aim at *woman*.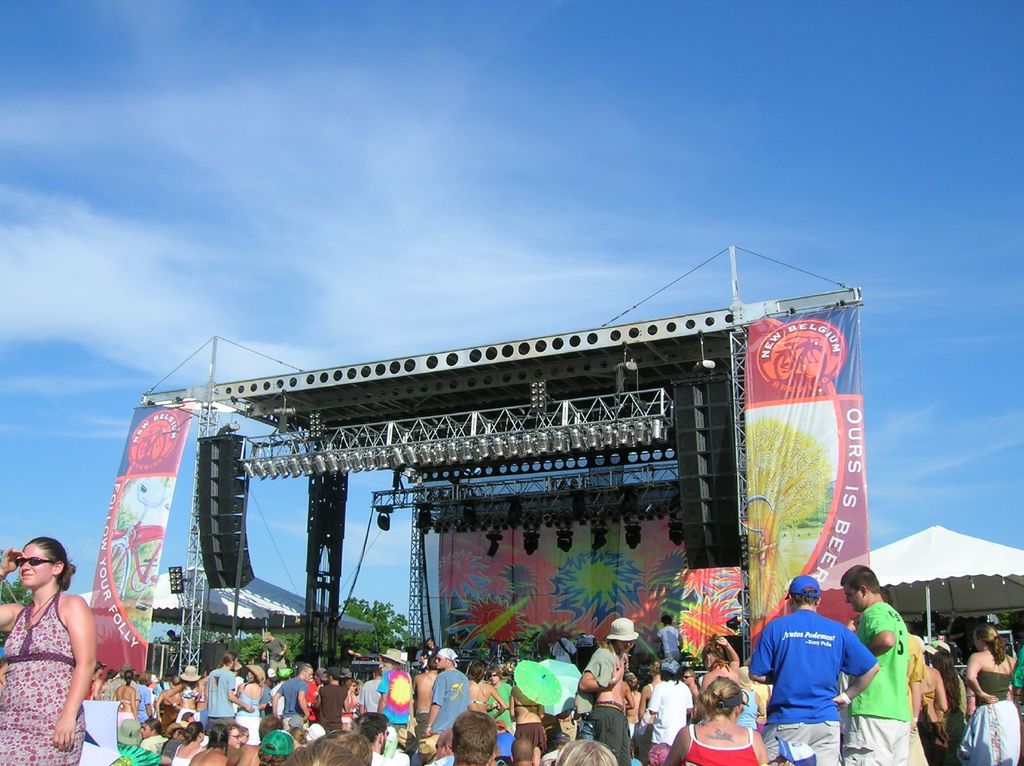
Aimed at BBox(168, 726, 208, 765).
